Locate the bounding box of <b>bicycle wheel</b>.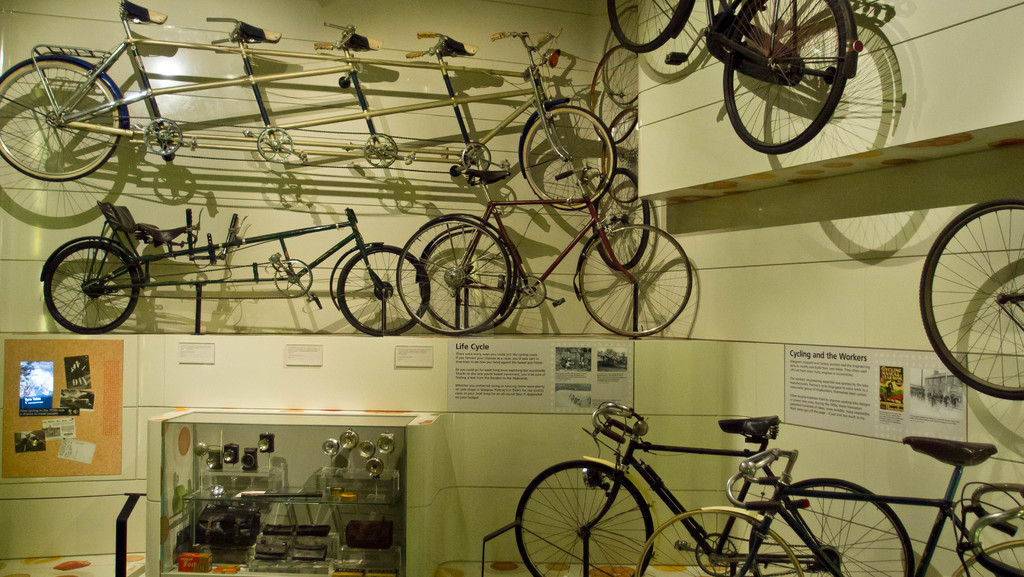
Bounding box: pyautogui.locateOnScreen(591, 165, 649, 268).
